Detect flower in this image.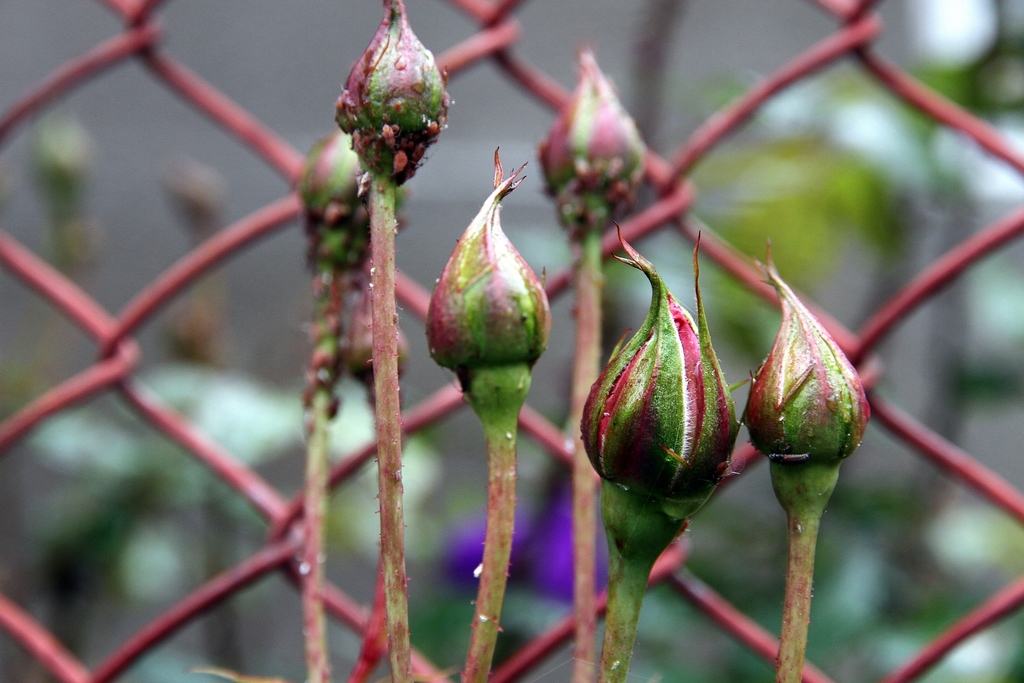
Detection: 740,252,870,473.
